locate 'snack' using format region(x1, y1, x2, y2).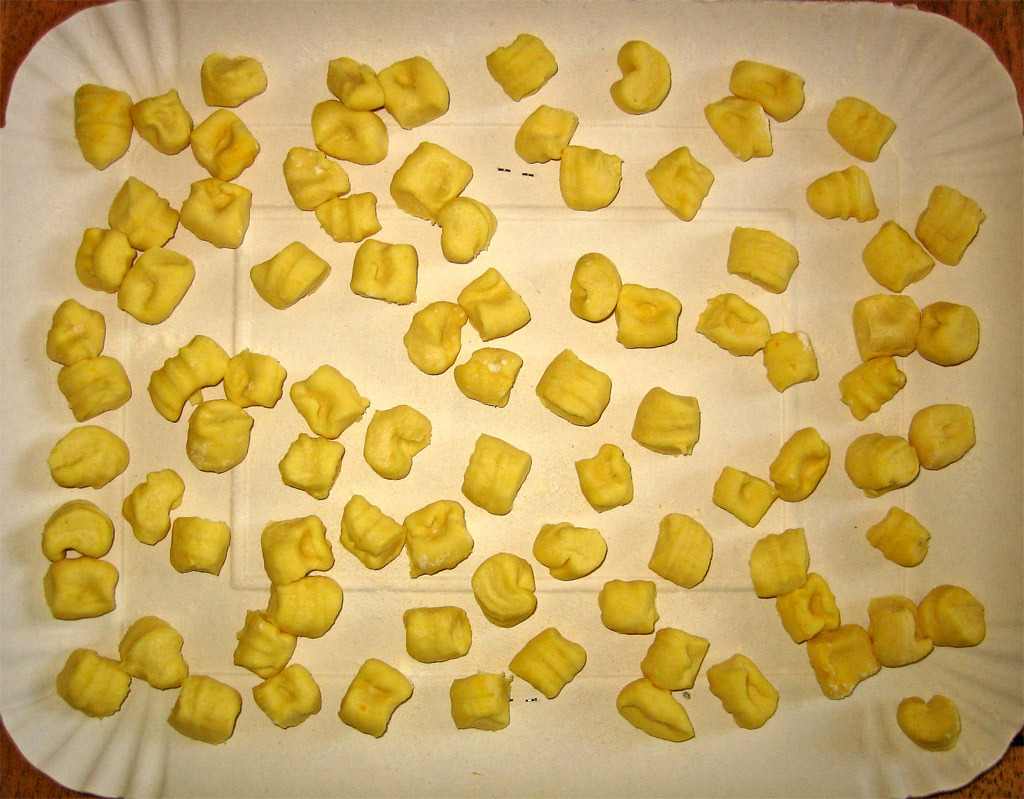
region(363, 400, 438, 477).
